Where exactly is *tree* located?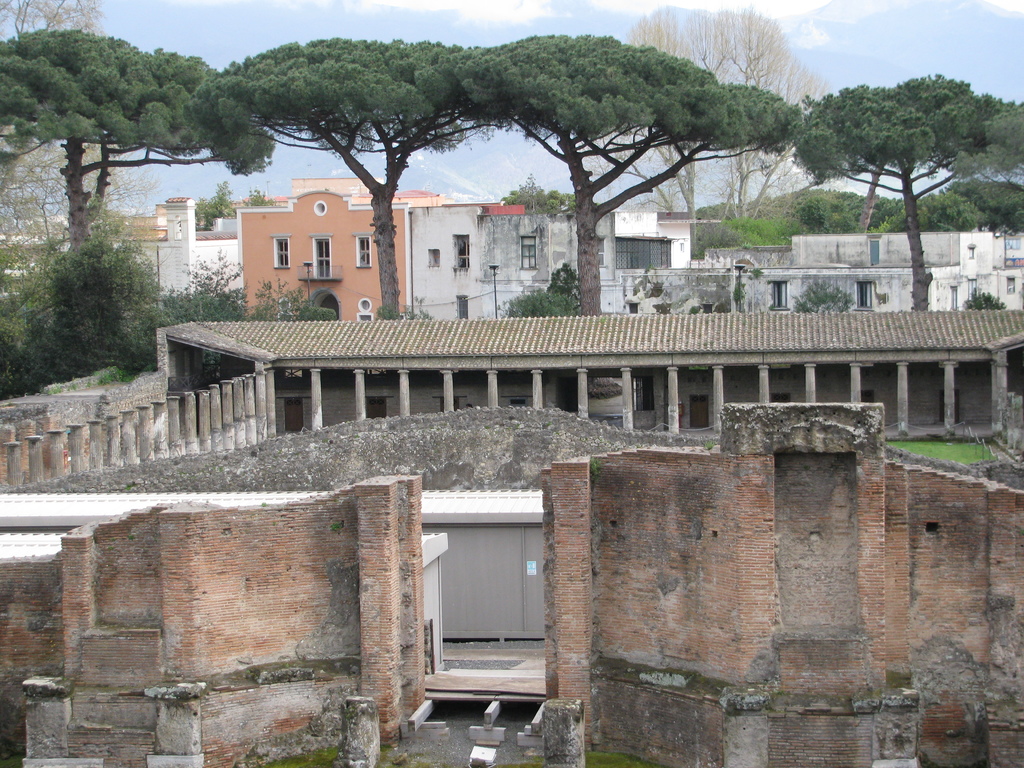
Its bounding box is {"left": 0, "top": 24, "right": 282, "bottom": 259}.
